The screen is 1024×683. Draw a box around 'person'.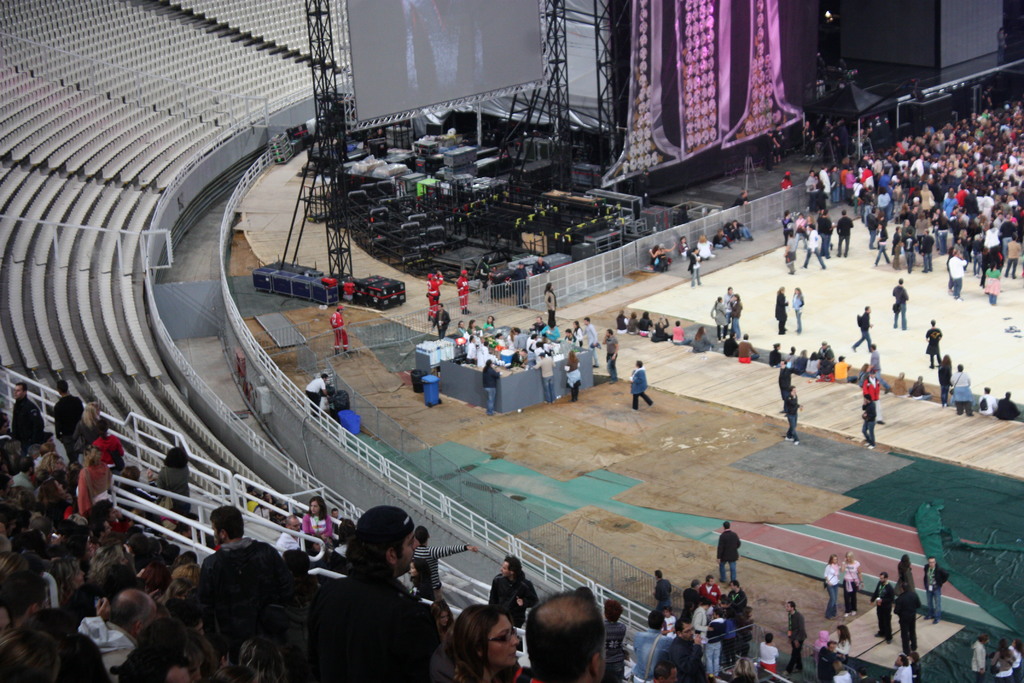
detection(545, 279, 557, 336).
